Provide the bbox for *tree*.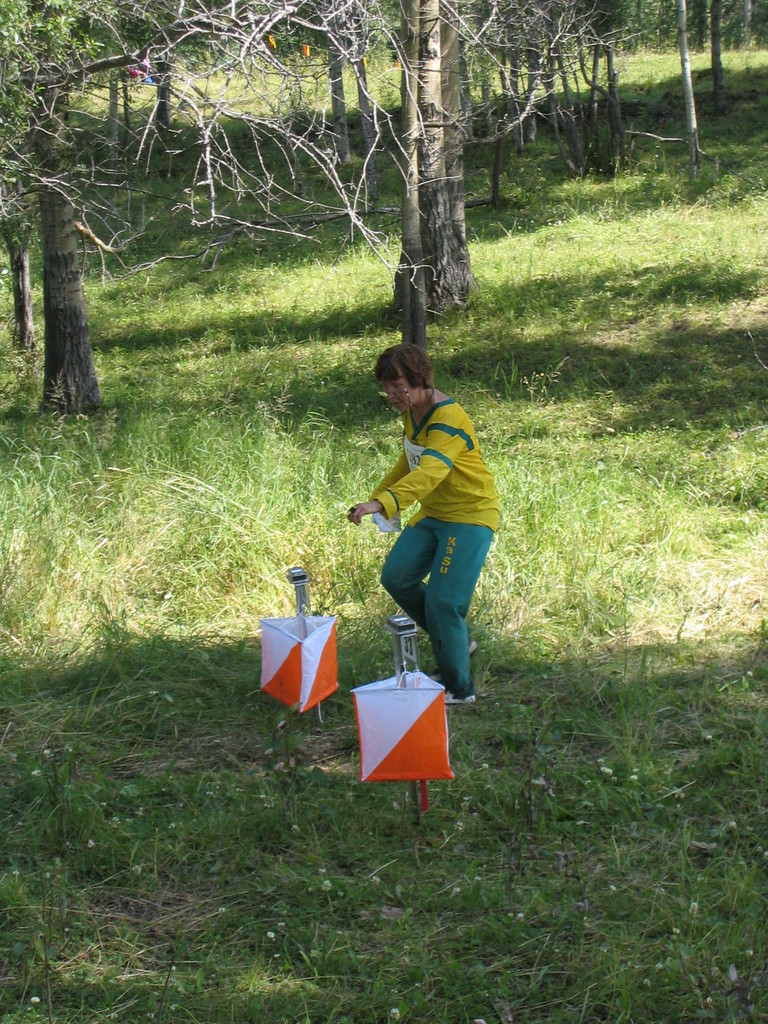
(148,0,436,360).
